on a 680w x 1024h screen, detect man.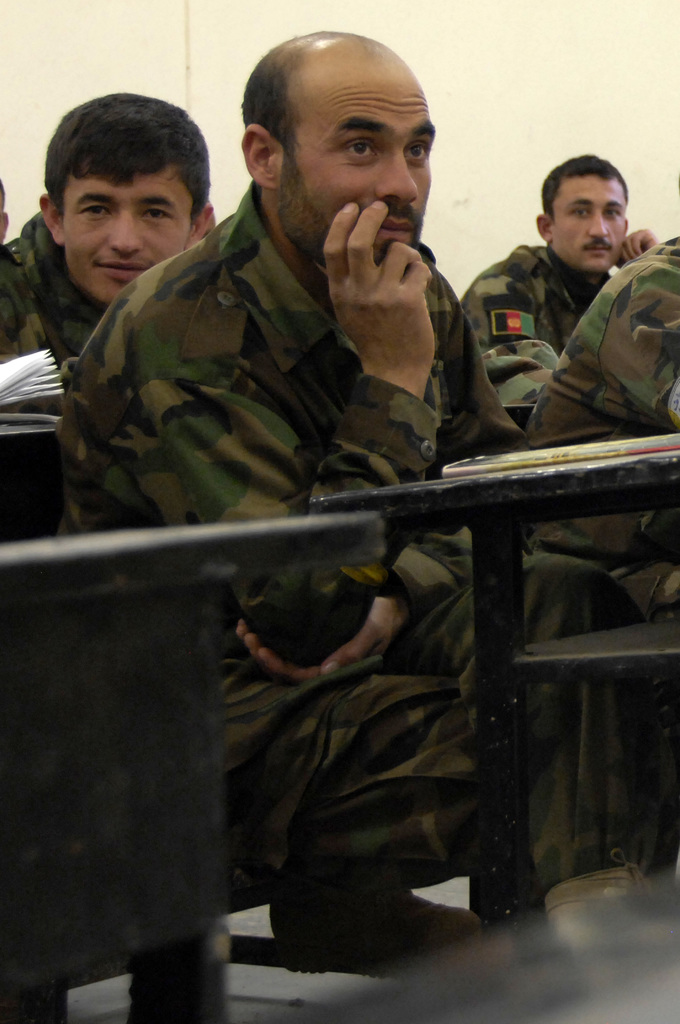
l=460, t=150, r=668, b=437.
